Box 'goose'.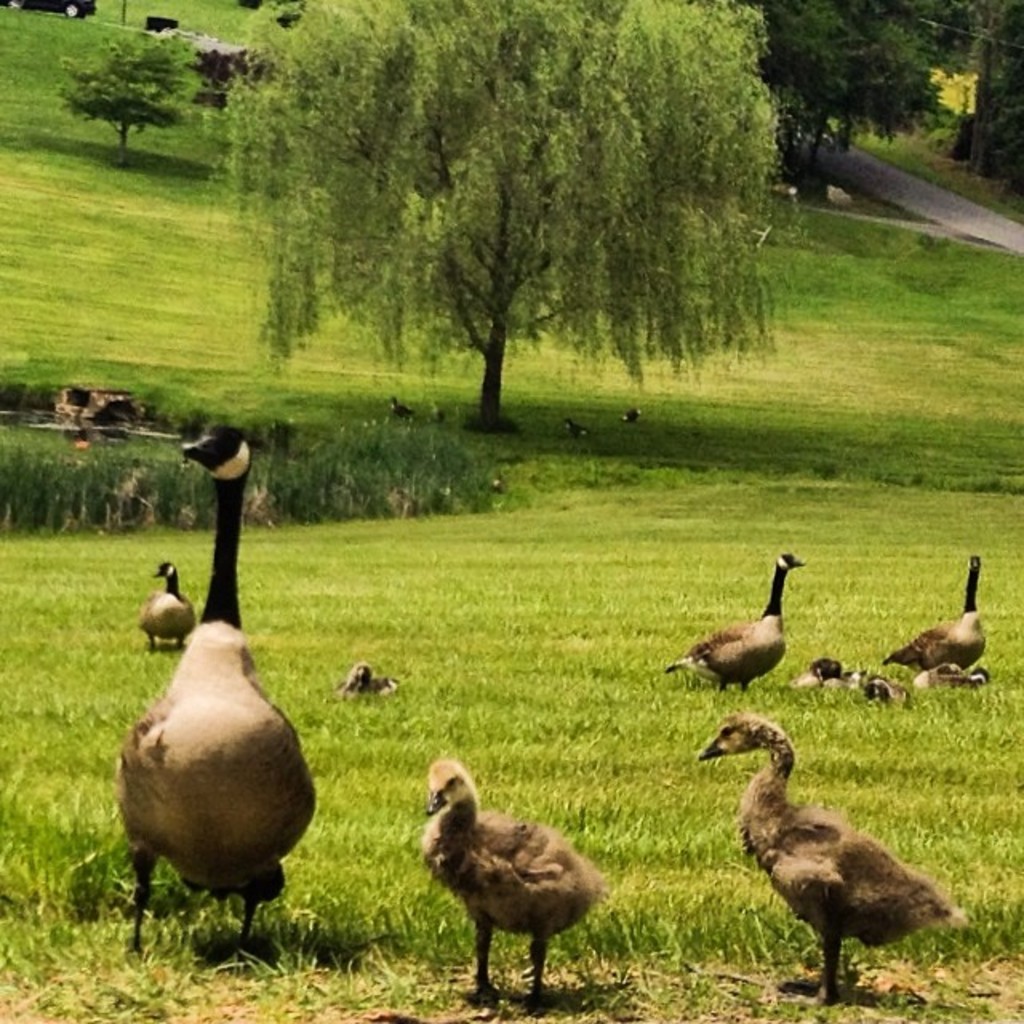
detection(661, 546, 803, 693).
